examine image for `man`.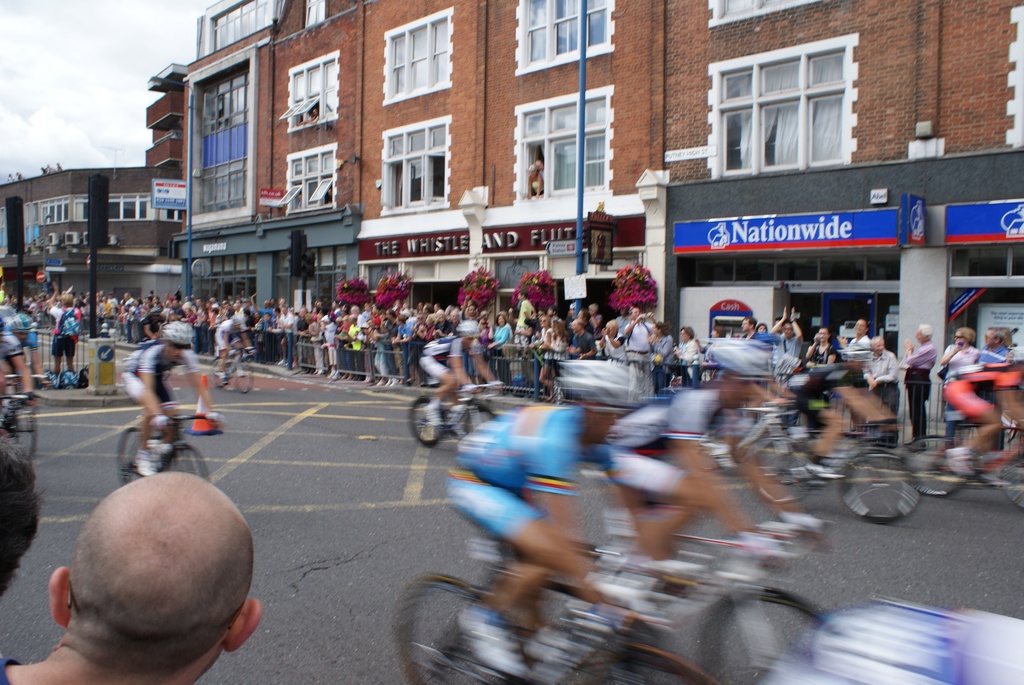
Examination result: rect(973, 333, 1015, 360).
